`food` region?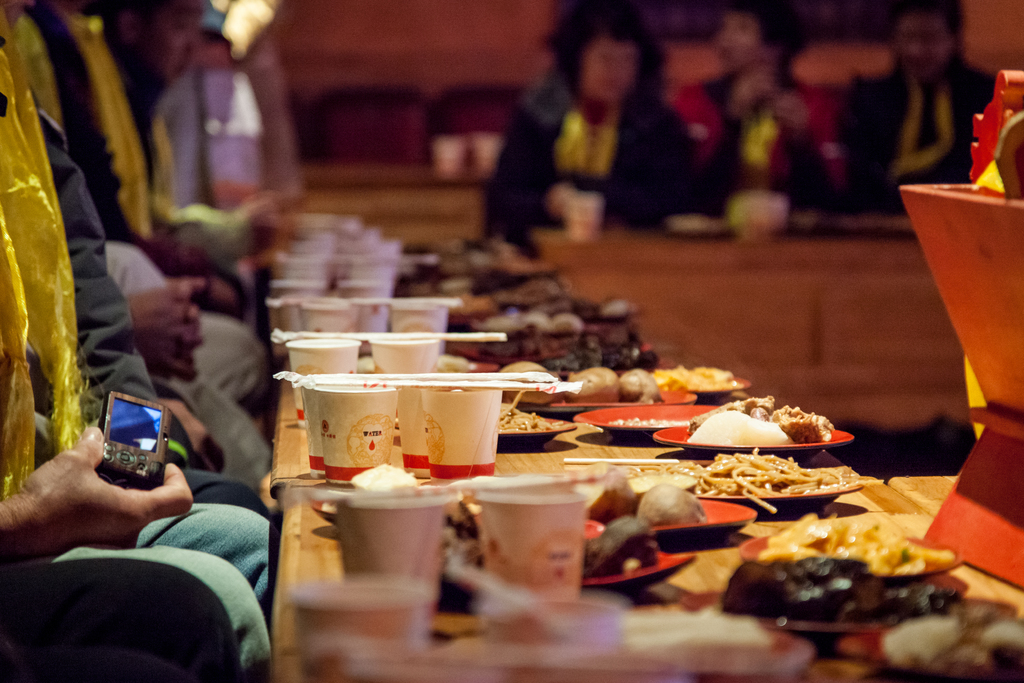
<region>350, 465, 428, 491</region>
